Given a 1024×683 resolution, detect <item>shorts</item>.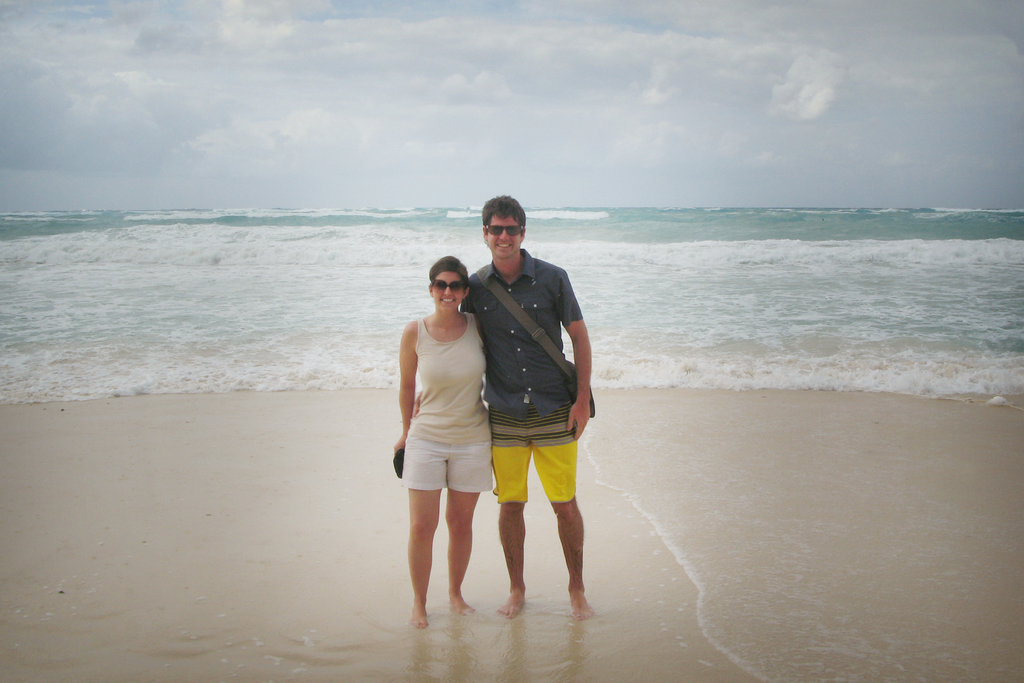
left=403, top=434, right=493, bottom=493.
